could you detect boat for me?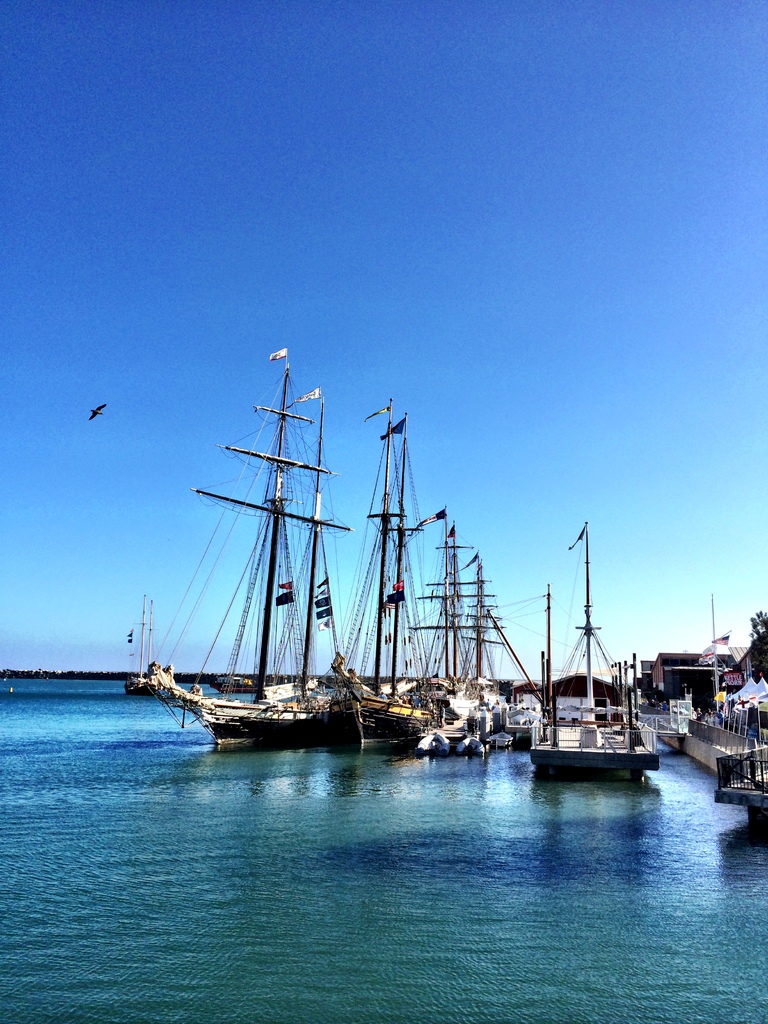
Detection result: Rect(527, 517, 659, 783).
